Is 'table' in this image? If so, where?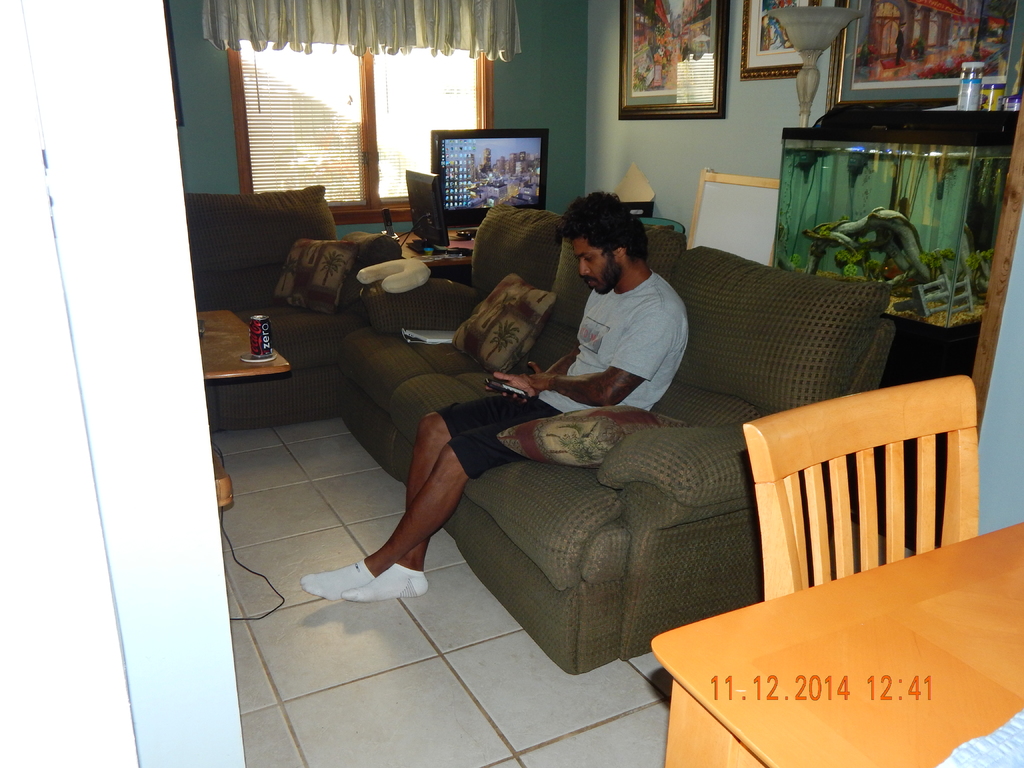
Yes, at (199, 308, 292, 513).
